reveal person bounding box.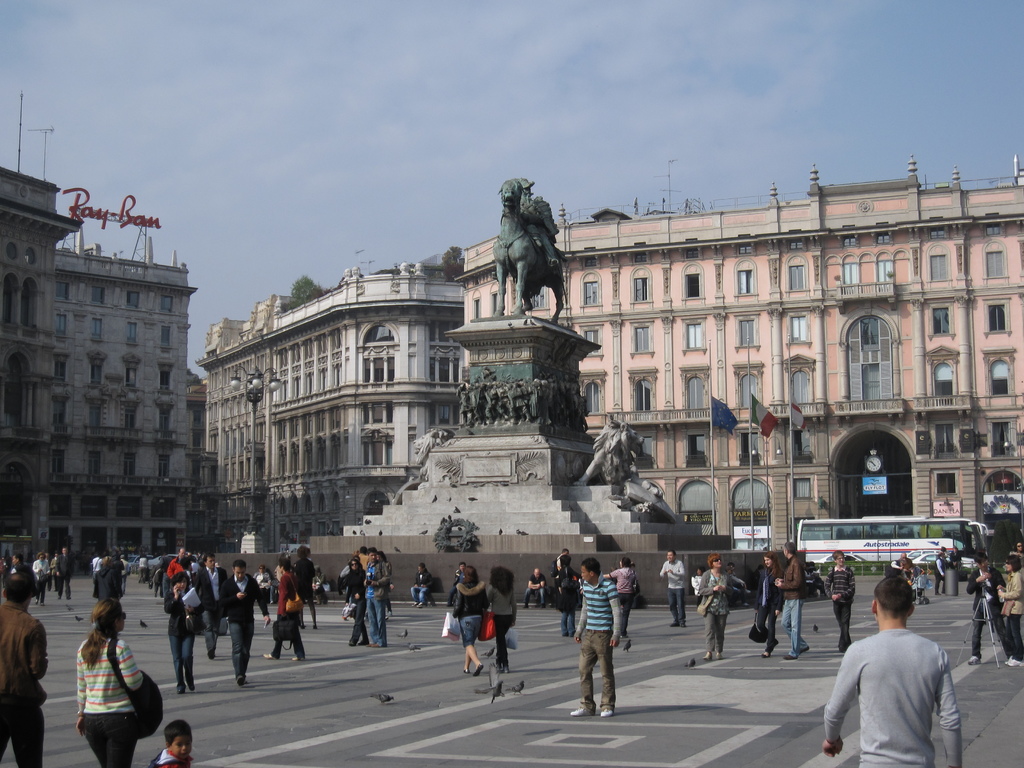
Revealed: select_region(552, 549, 573, 595).
